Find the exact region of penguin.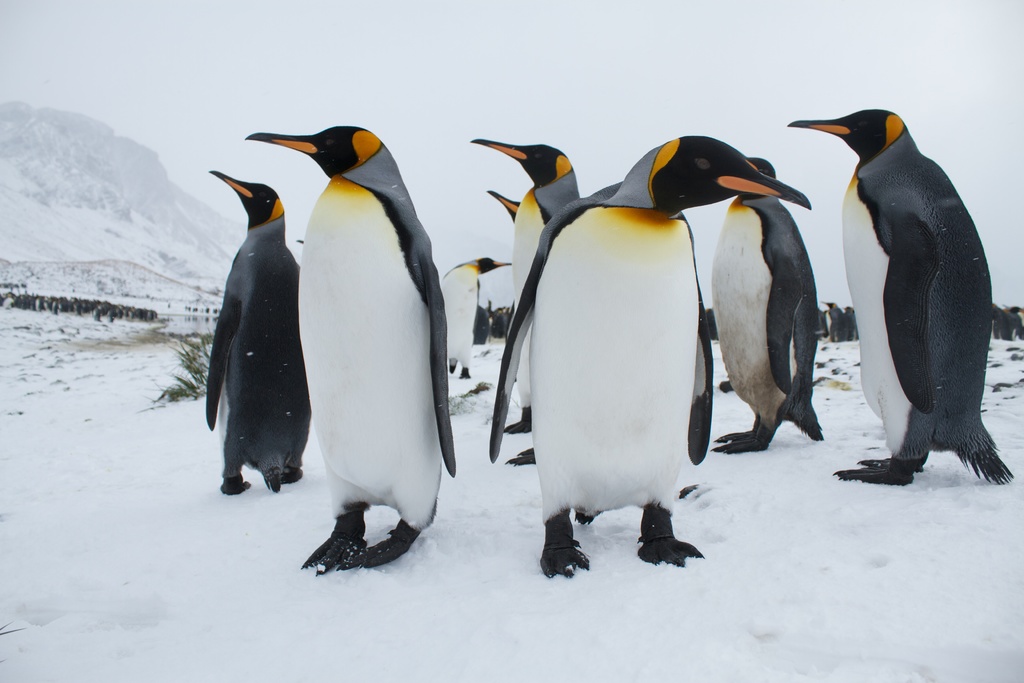
Exact region: [x1=488, y1=186, x2=518, y2=219].
